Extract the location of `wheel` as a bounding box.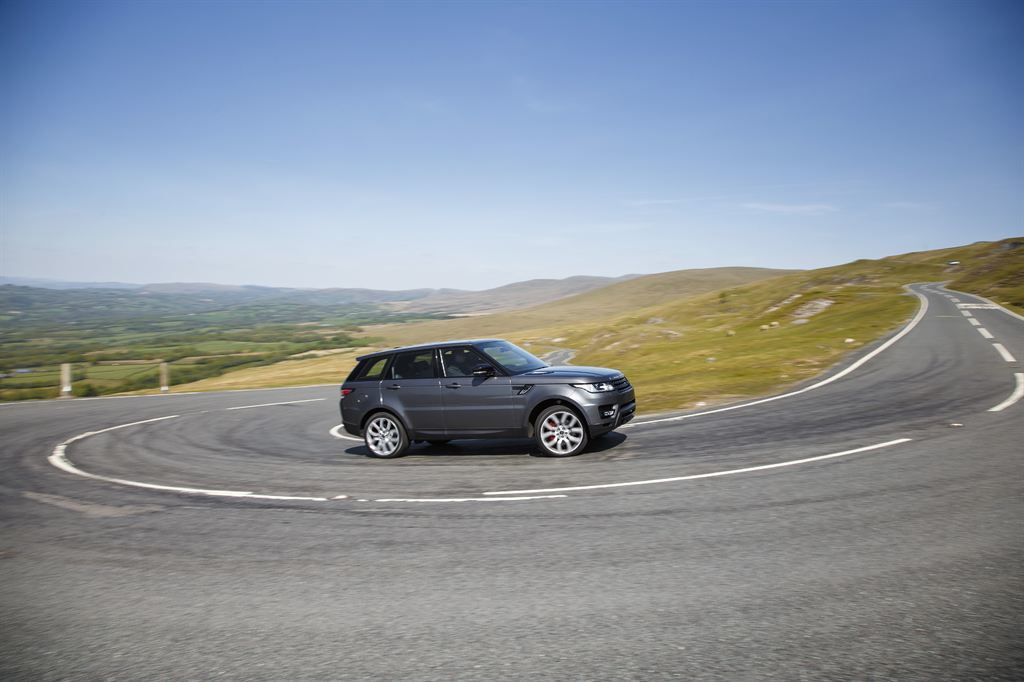
bbox=(531, 407, 582, 451).
